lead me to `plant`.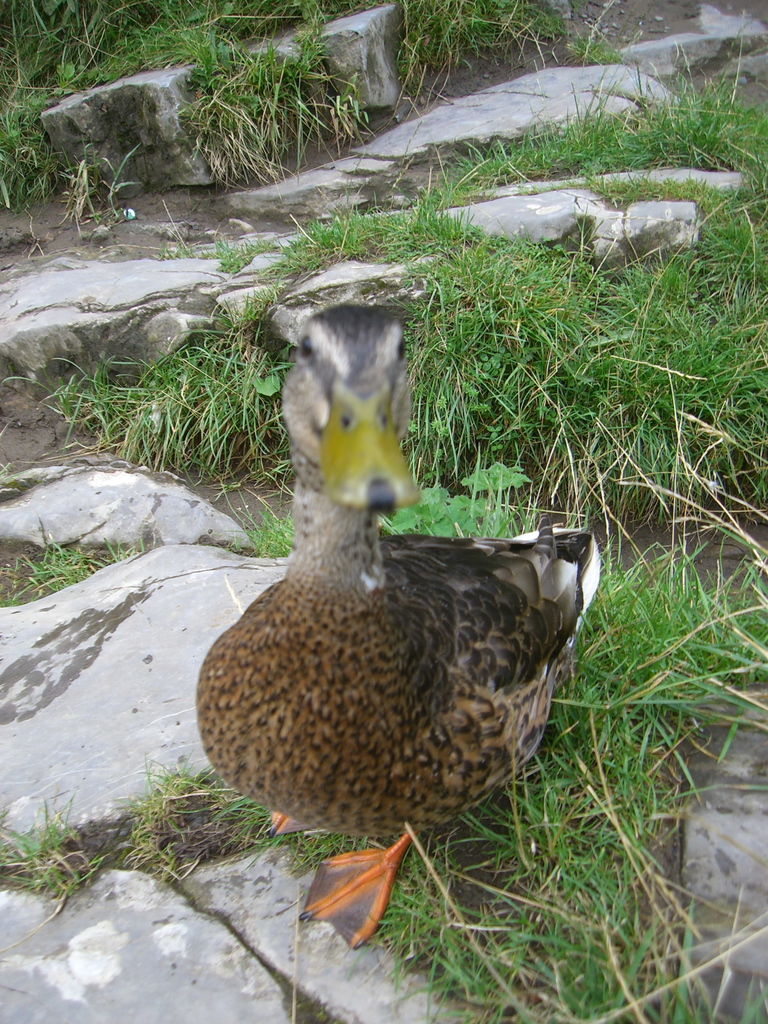
Lead to left=5, top=531, right=170, bottom=613.
